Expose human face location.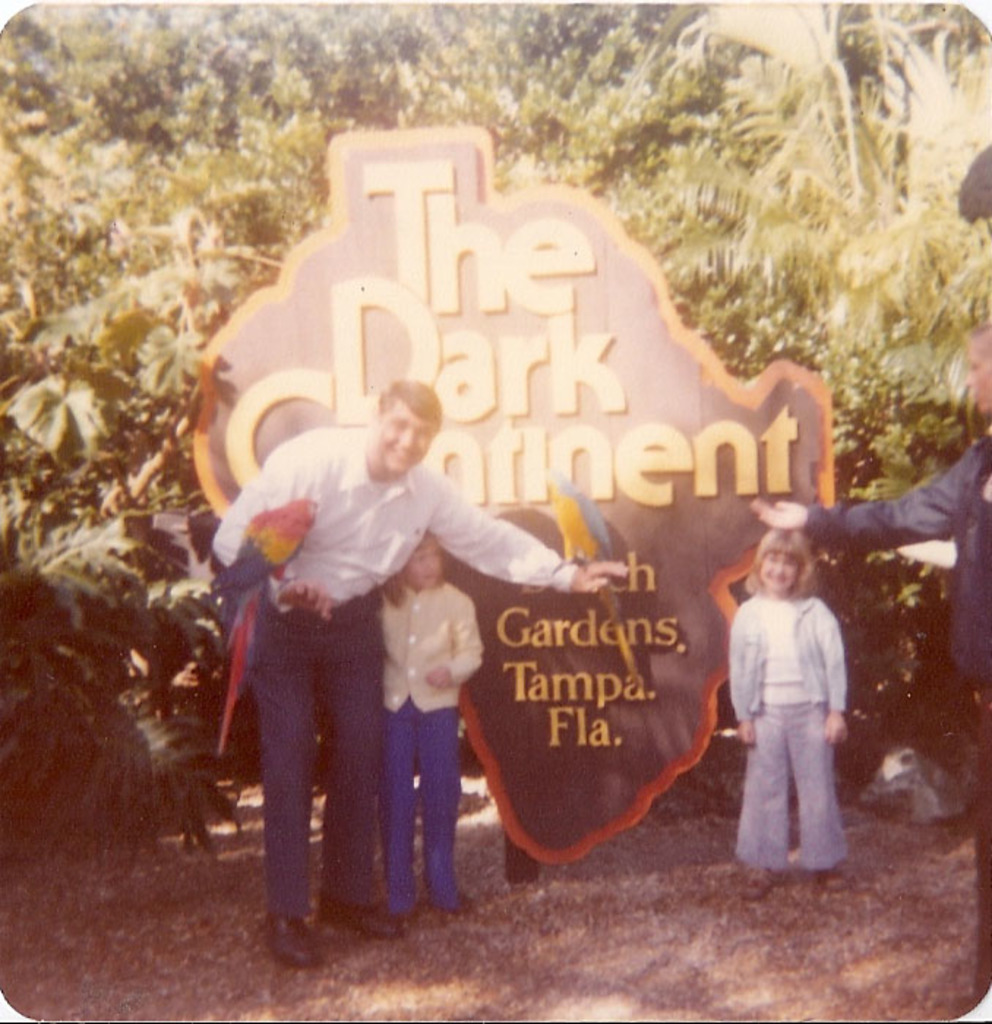
Exposed at select_region(376, 399, 436, 471).
